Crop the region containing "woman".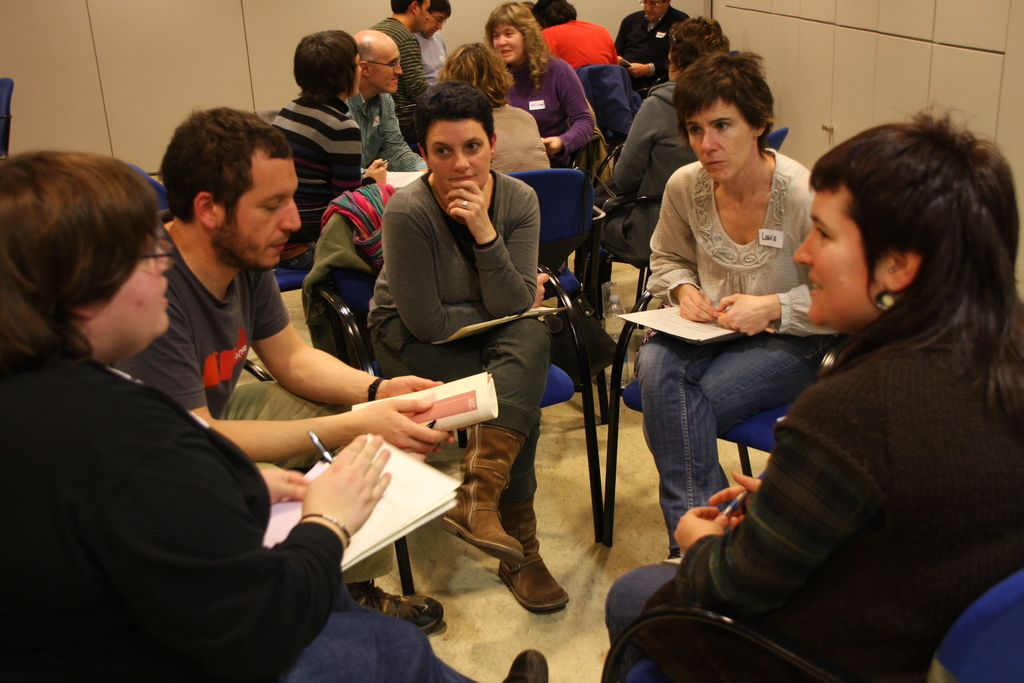
Crop region: 436, 40, 554, 173.
